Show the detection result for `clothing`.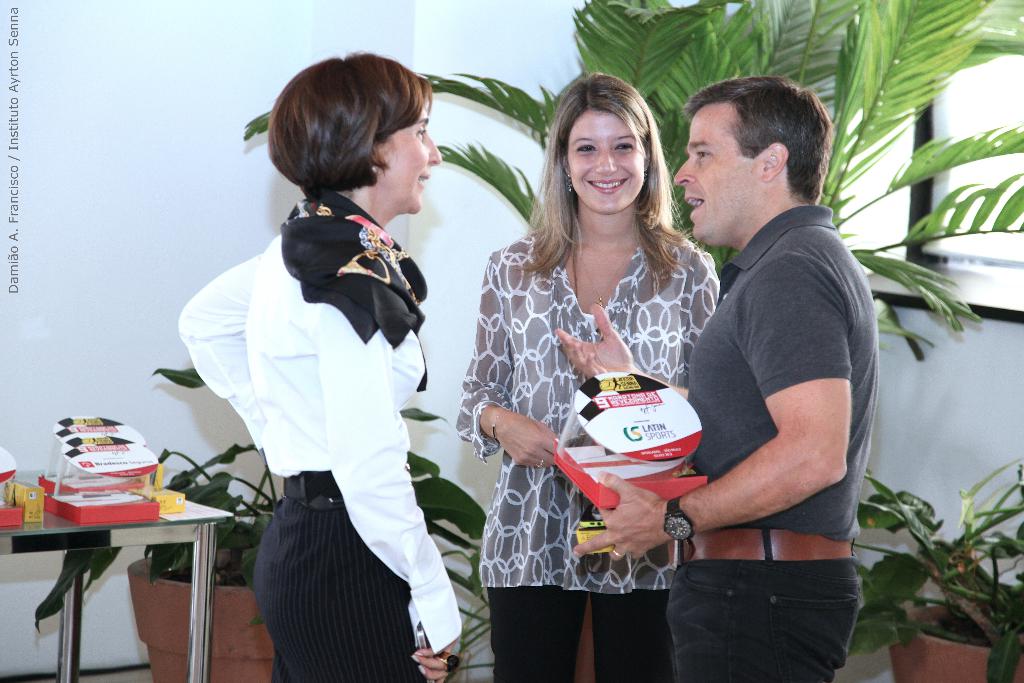
pyautogui.locateOnScreen(473, 224, 724, 682).
